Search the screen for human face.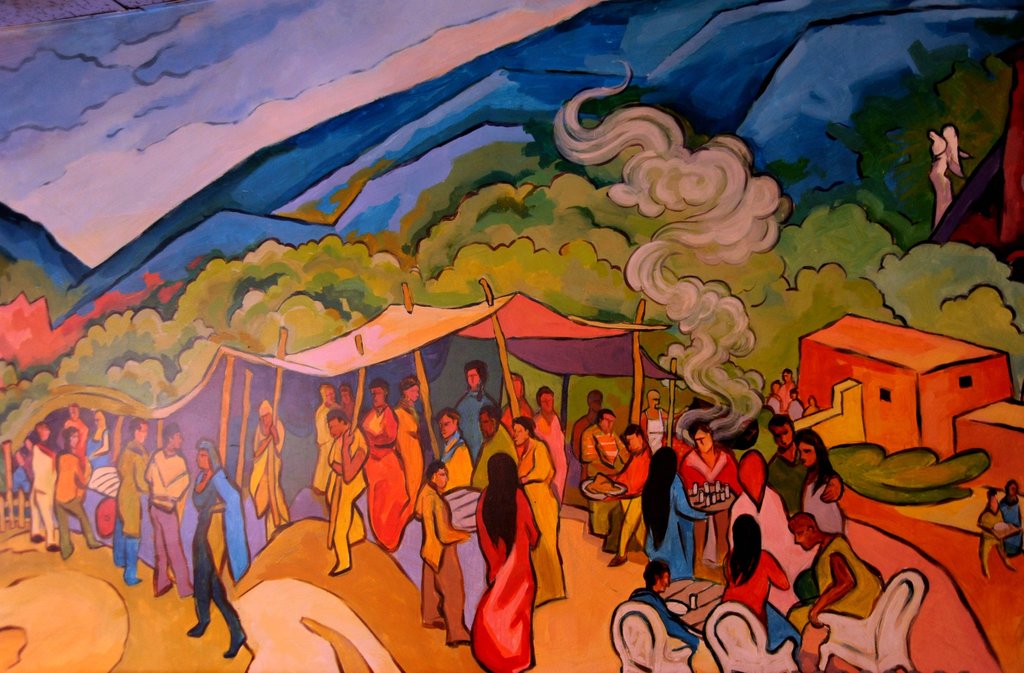
Found at box=[170, 434, 181, 453].
